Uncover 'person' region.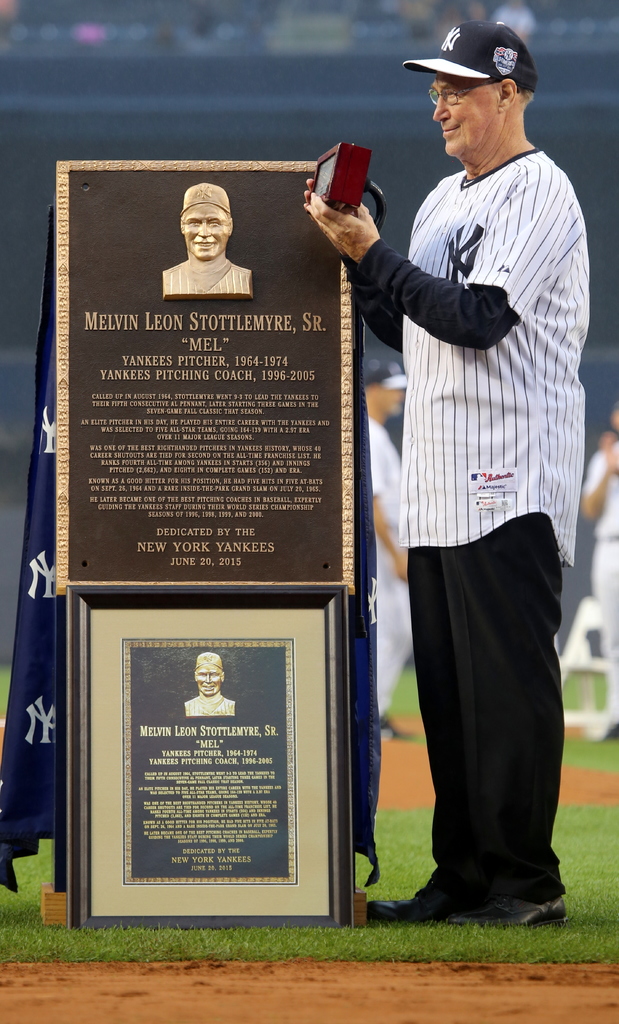
Uncovered: (163,183,255,298).
